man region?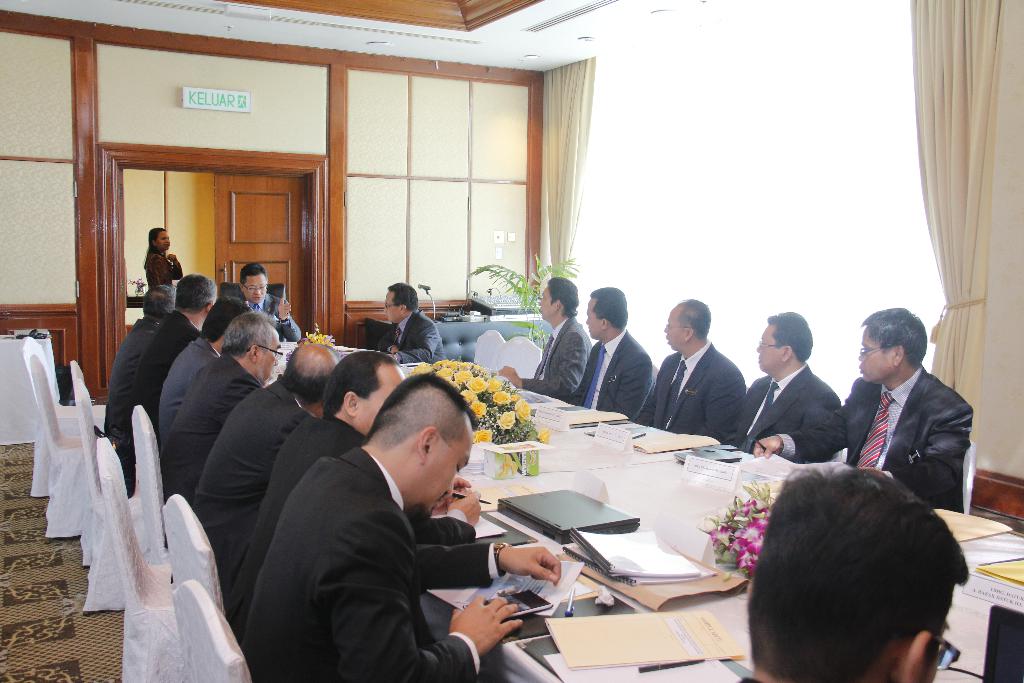
<bbox>236, 261, 309, 342</bbox>
